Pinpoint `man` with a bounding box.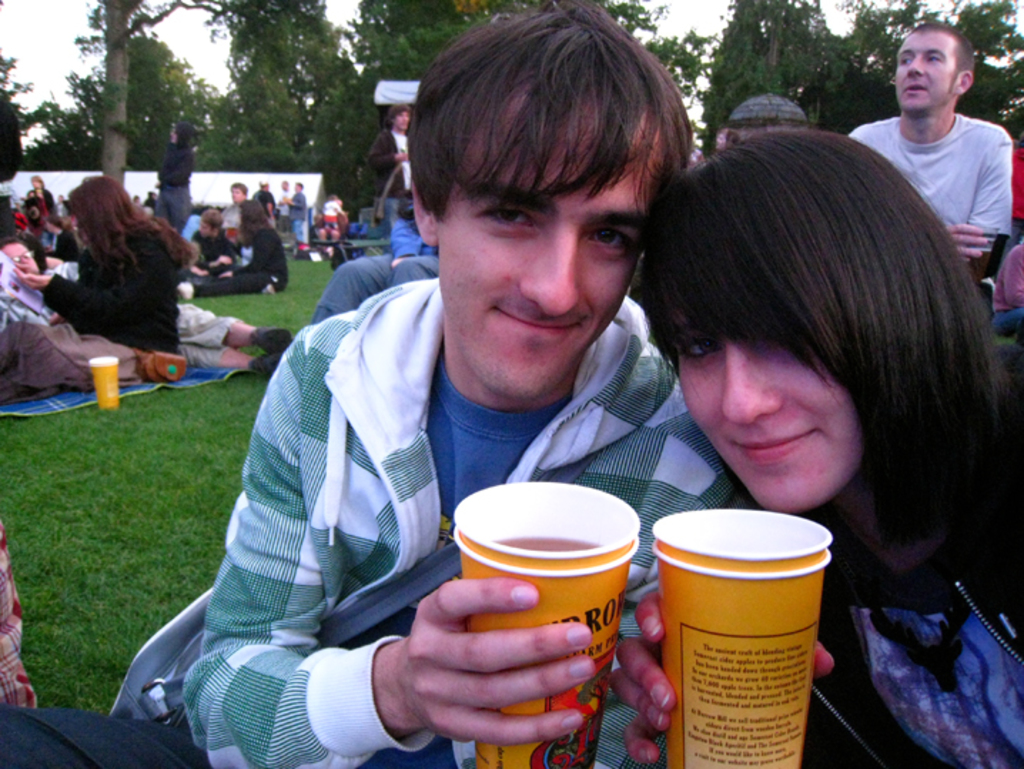
[x1=859, y1=21, x2=1023, y2=254].
